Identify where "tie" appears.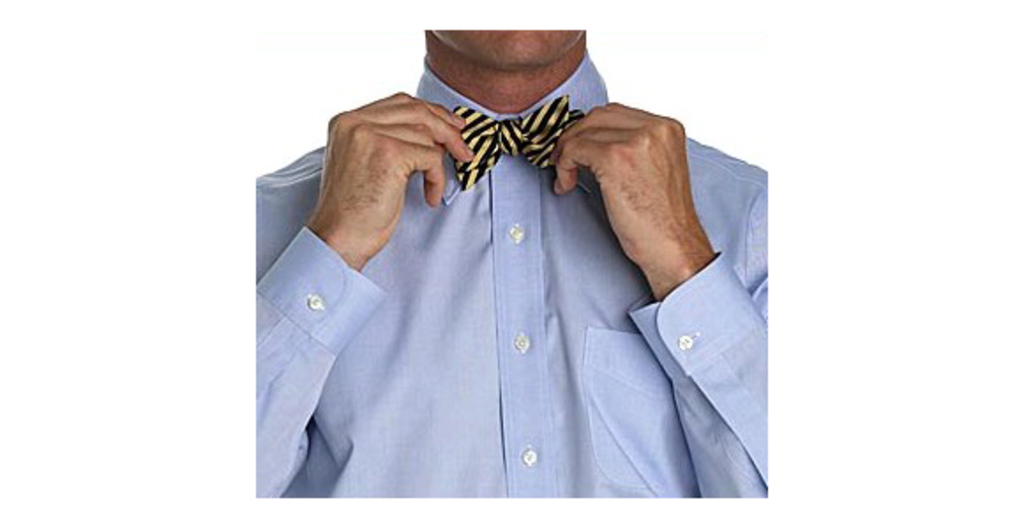
Appears at 448:95:586:193.
